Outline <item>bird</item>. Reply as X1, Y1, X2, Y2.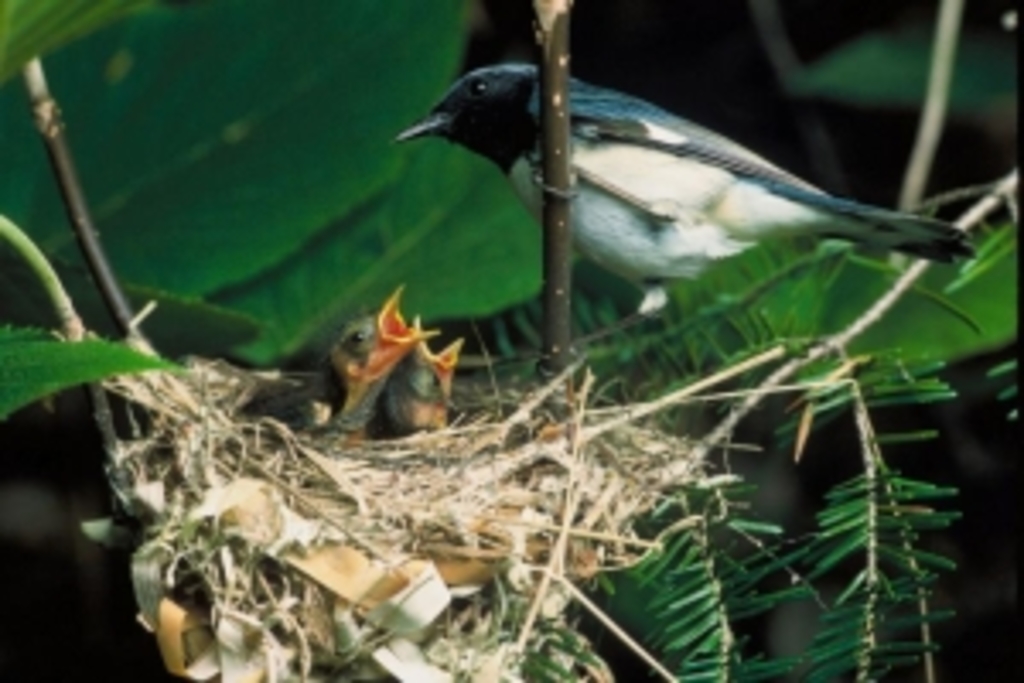
352, 48, 986, 365.
